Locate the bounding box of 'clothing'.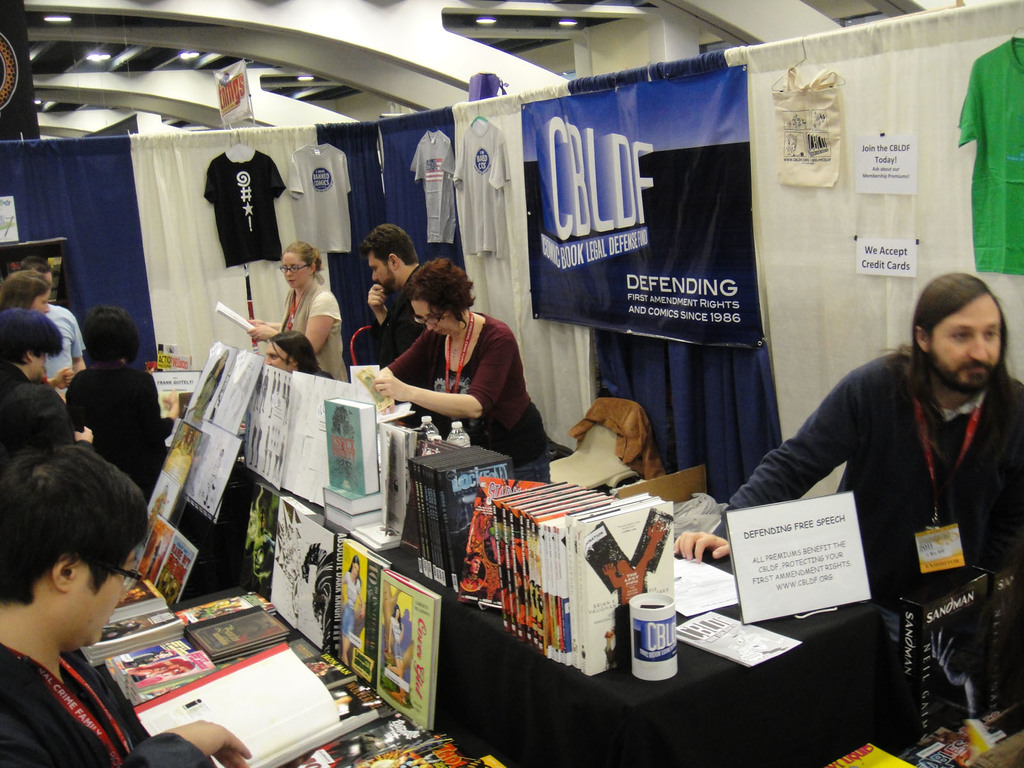
Bounding box: bbox(404, 127, 454, 246).
